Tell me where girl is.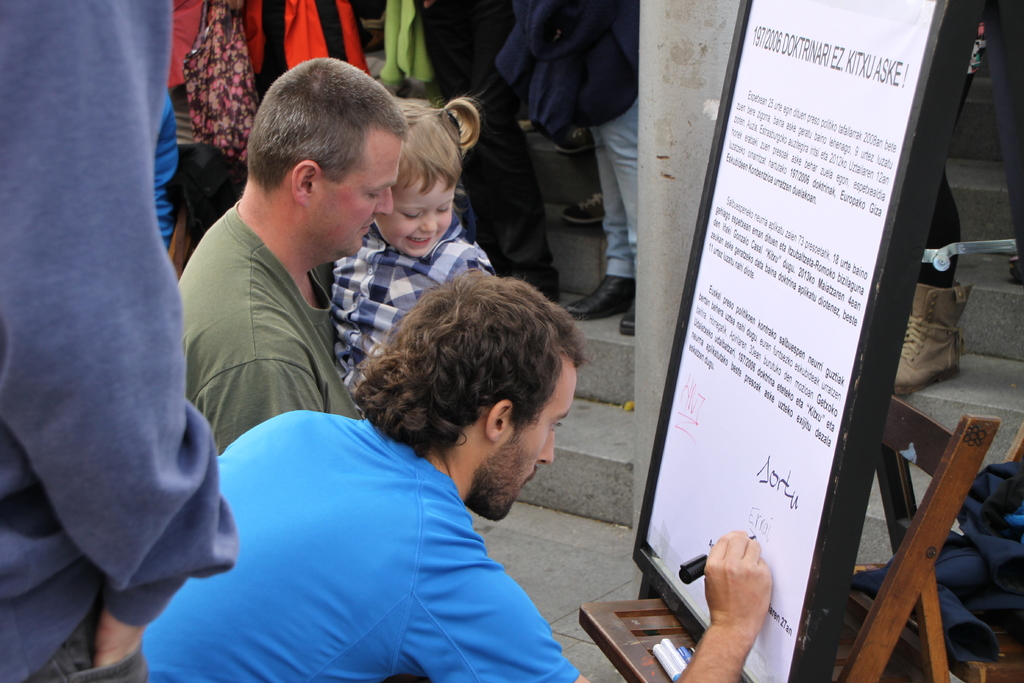
girl is at BBox(332, 90, 494, 415).
